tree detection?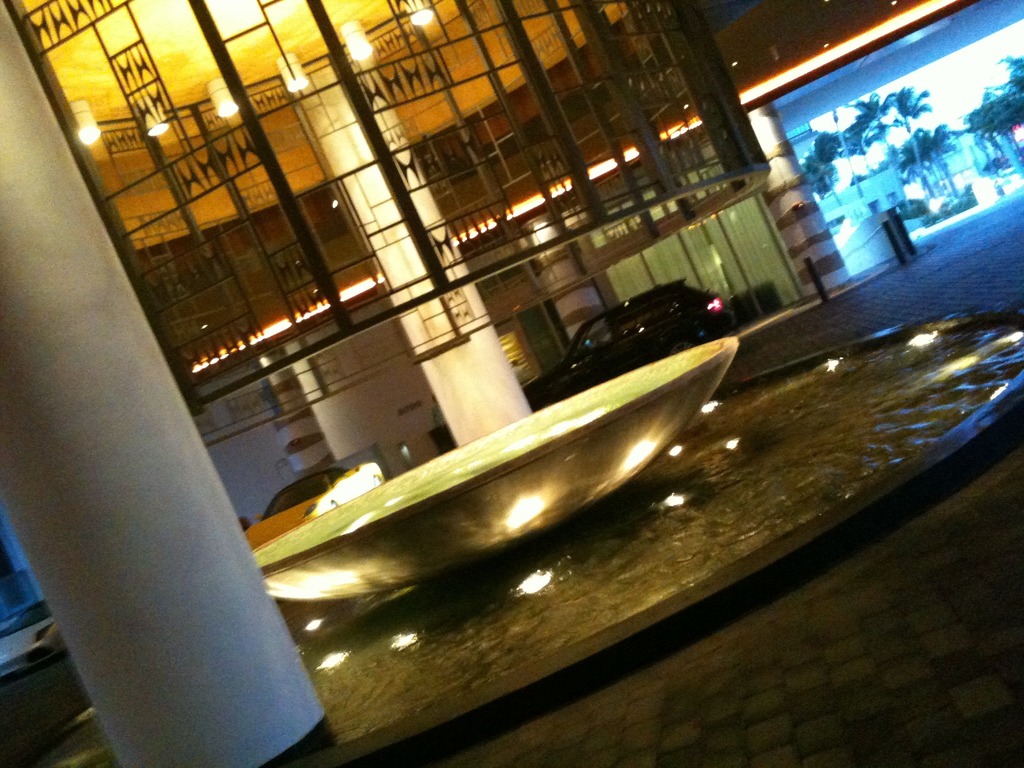
pyautogui.locateOnScreen(991, 56, 1023, 131)
